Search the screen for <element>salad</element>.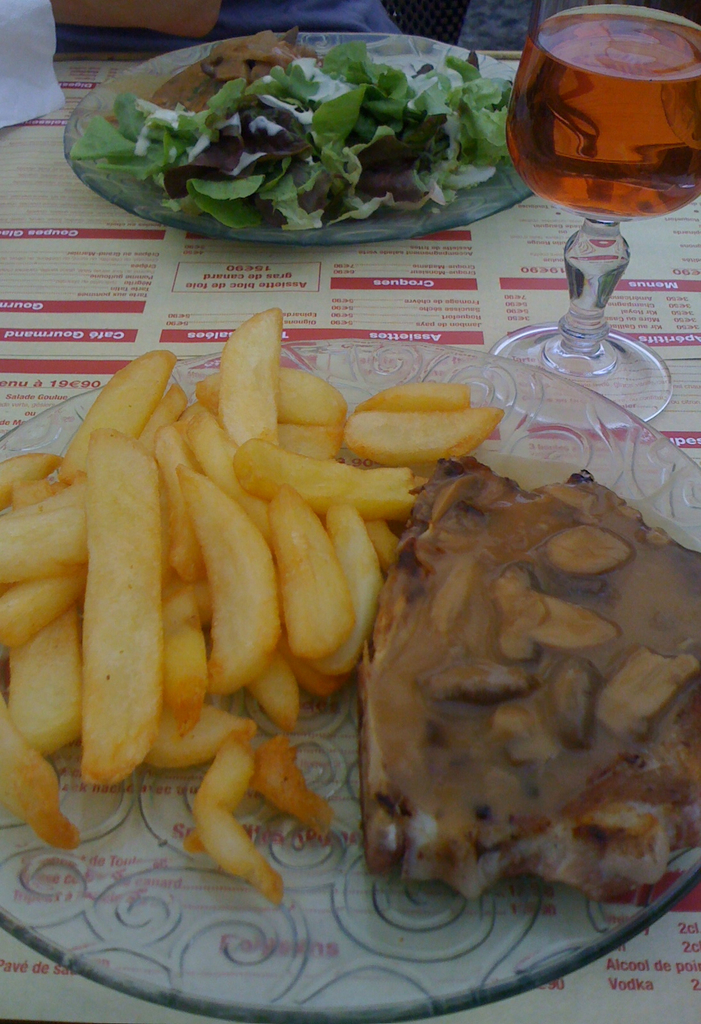
Found at x1=49 y1=17 x2=551 y2=258.
